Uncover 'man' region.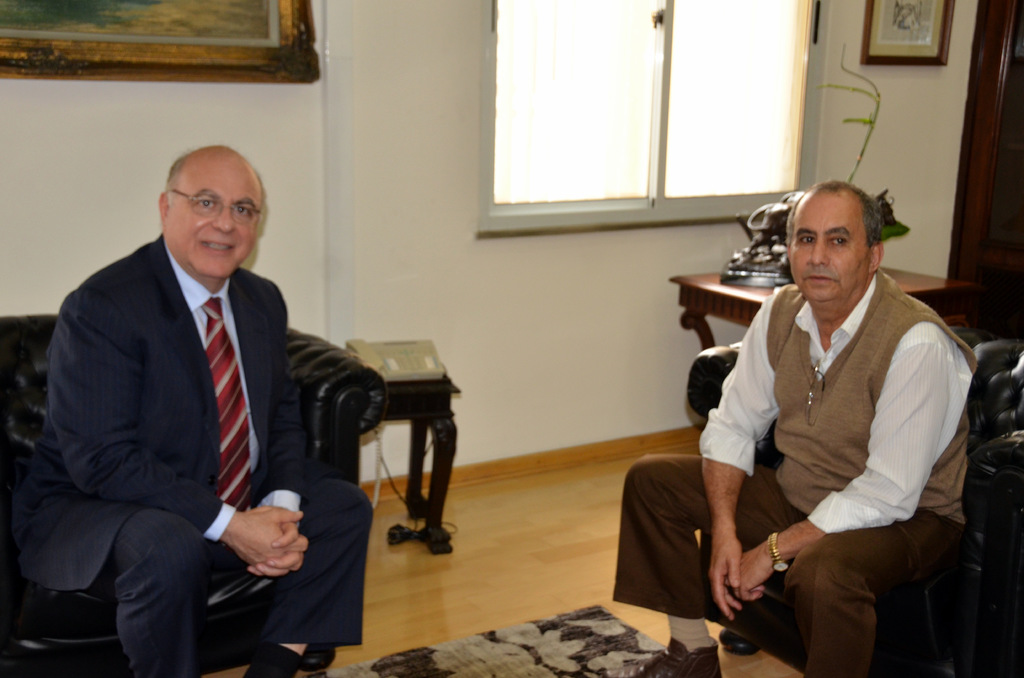
Uncovered: pyautogui.locateOnScreen(610, 181, 981, 677).
